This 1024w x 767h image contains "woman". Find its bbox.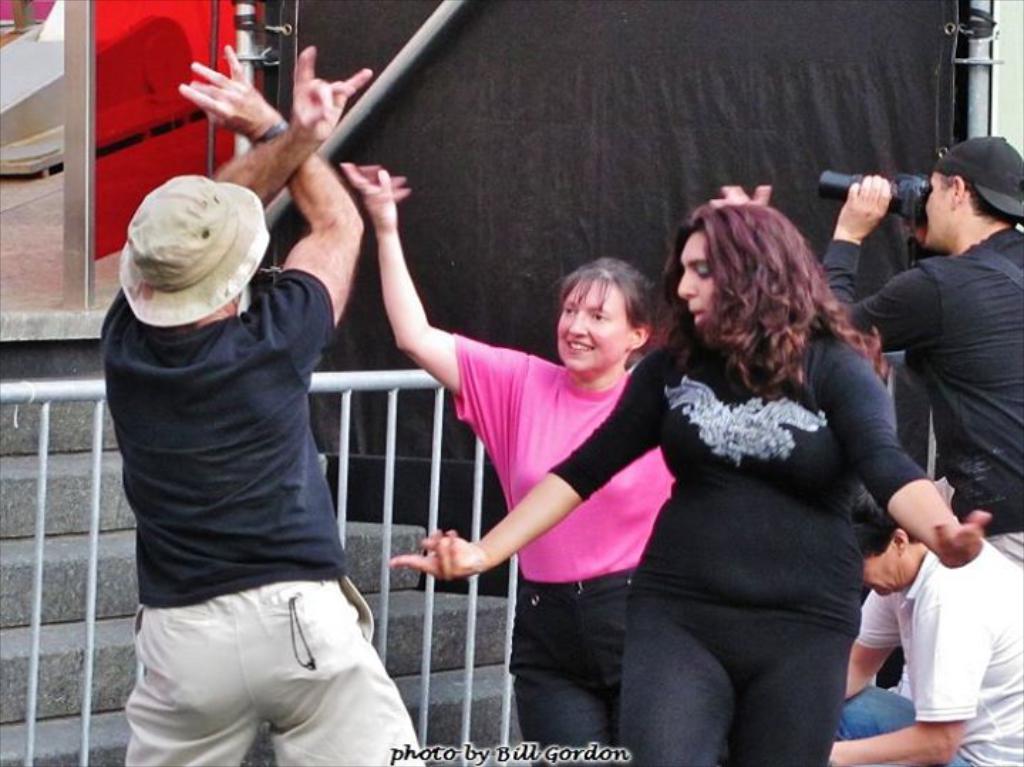
[387,203,990,766].
